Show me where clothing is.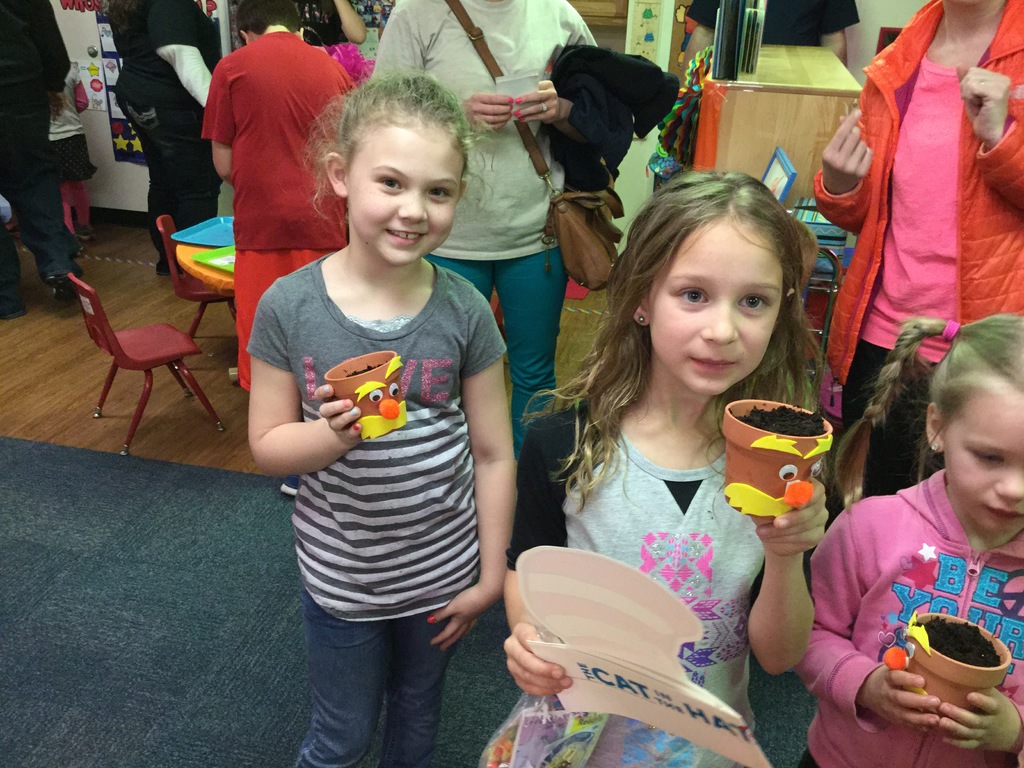
clothing is at x1=376, y1=0, x2=609, y2=449.
